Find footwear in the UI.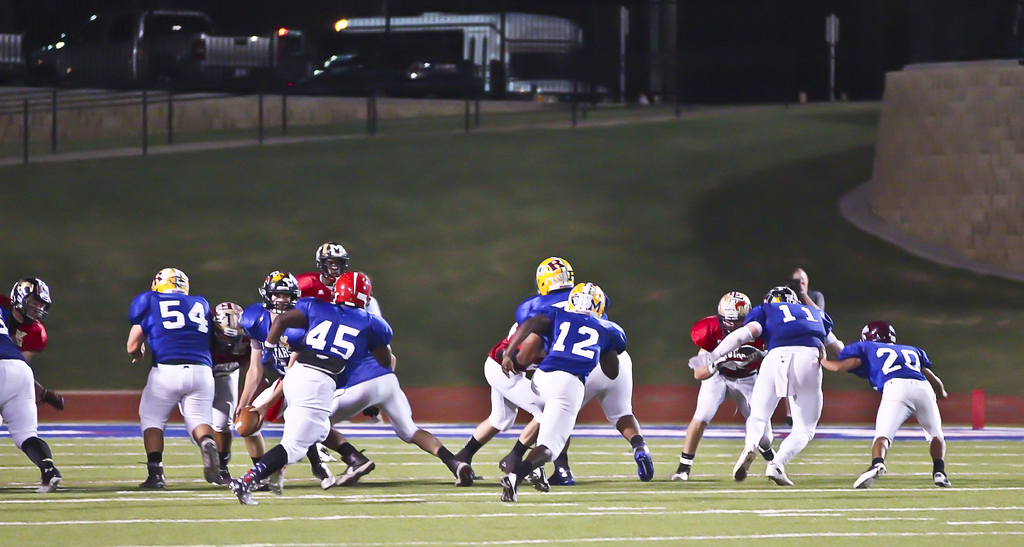
UI element at <region>216, 461, 231, 487</region>.
